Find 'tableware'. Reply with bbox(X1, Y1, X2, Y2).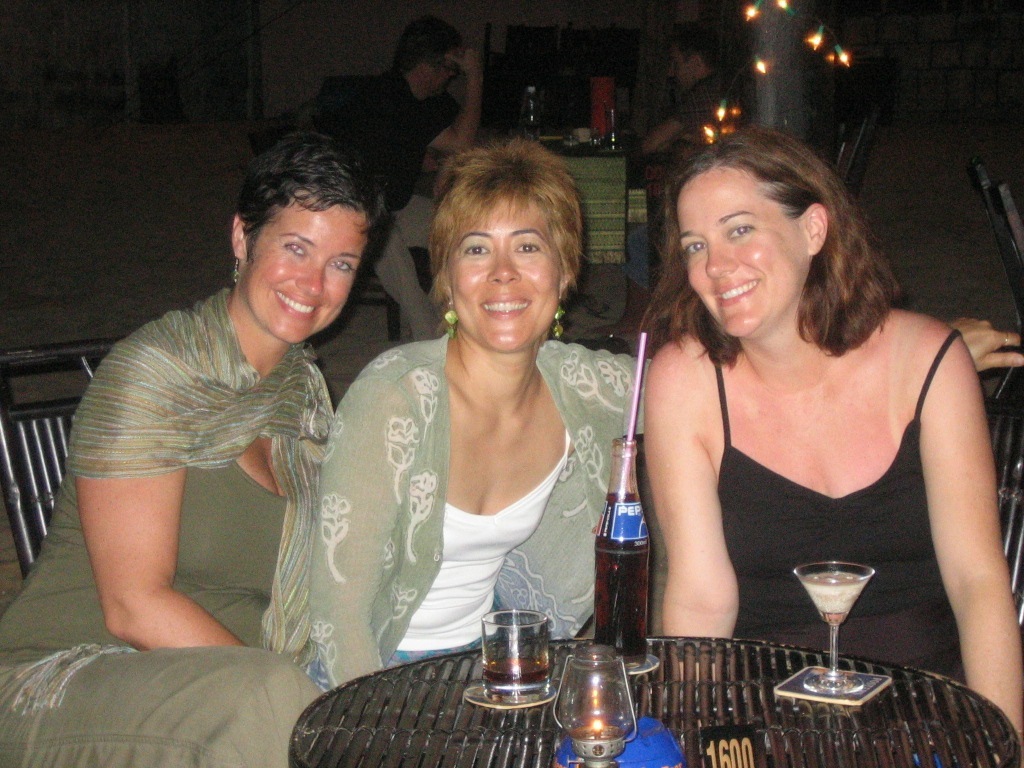
bbox(463, 682, 552, 715).
